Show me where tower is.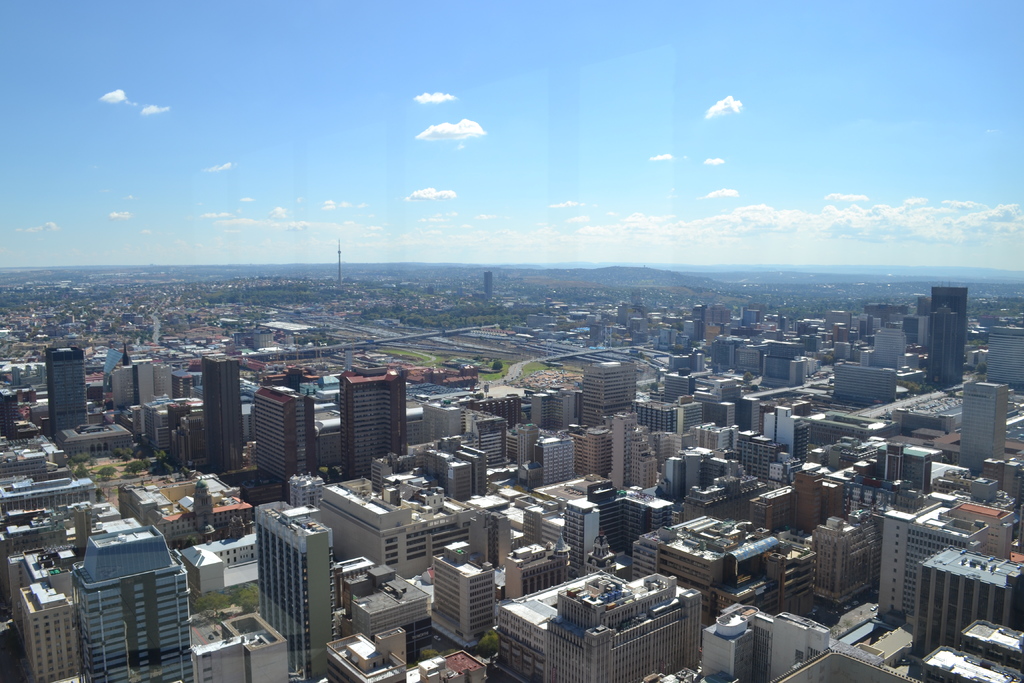
tower is at select_region(42, 498, 193, 674).
